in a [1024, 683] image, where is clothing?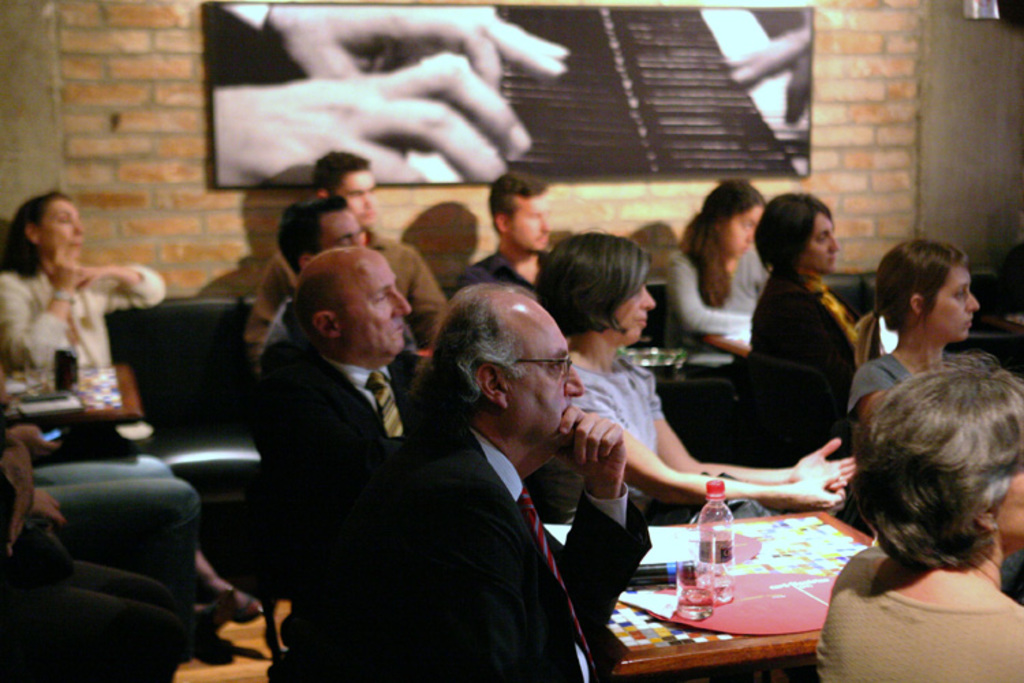
rect(259, 295, 416, 365).
